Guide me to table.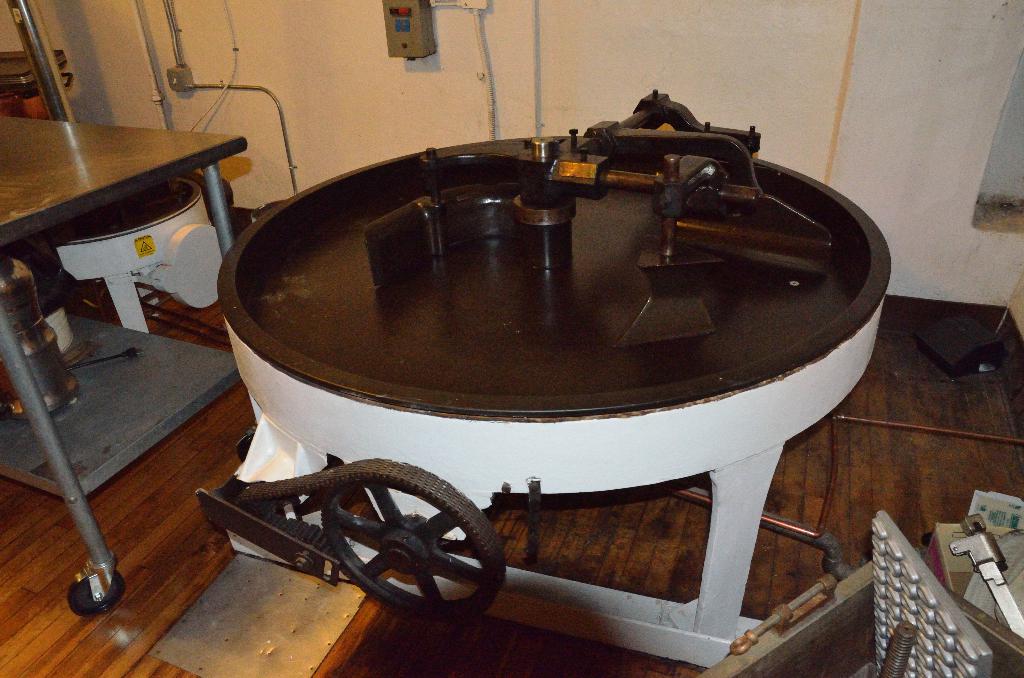
Guidance: (0, 141, 232, 601).
